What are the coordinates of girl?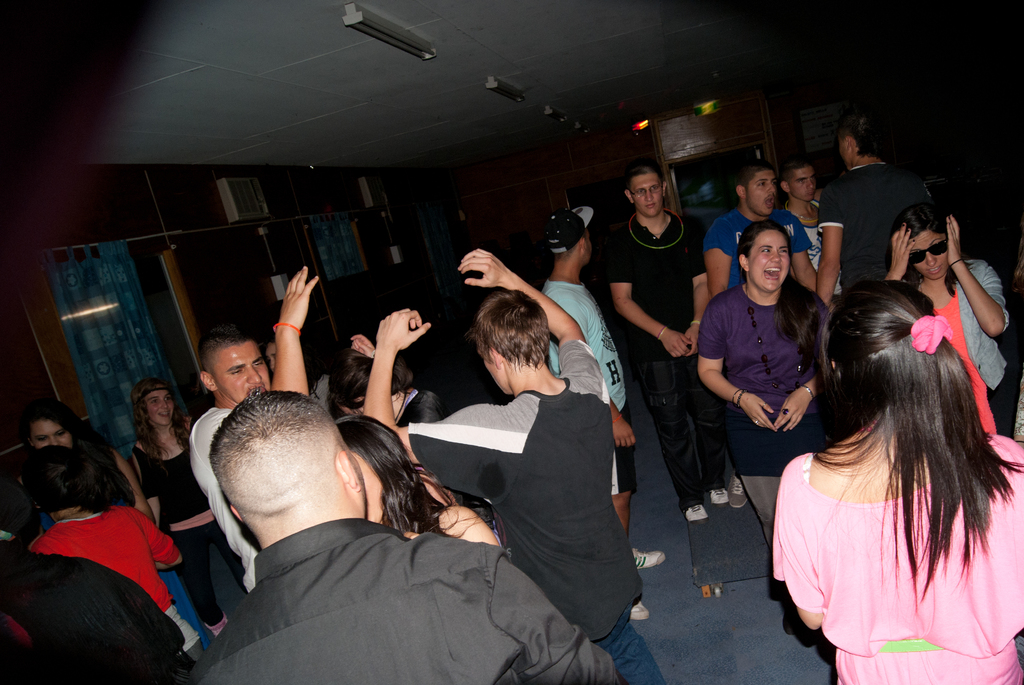
Rect(334, 410, 497, 553).
